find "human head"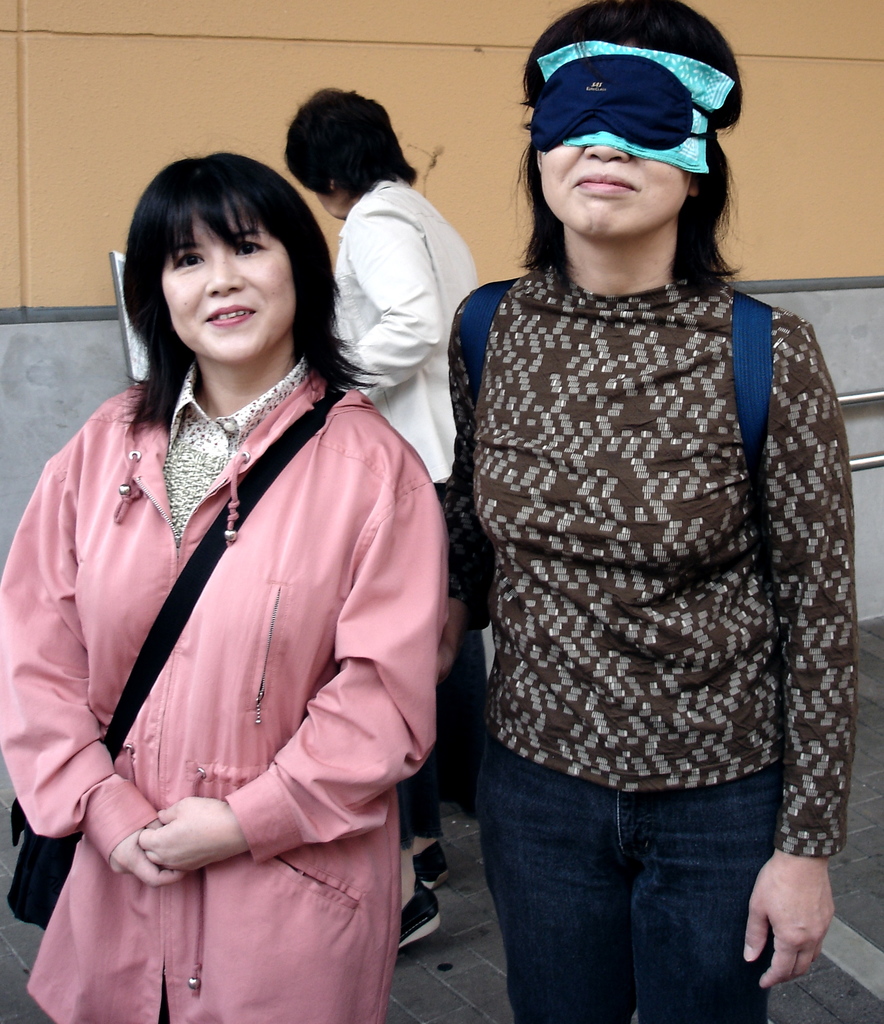
box=[120, 148, 339, 367]
